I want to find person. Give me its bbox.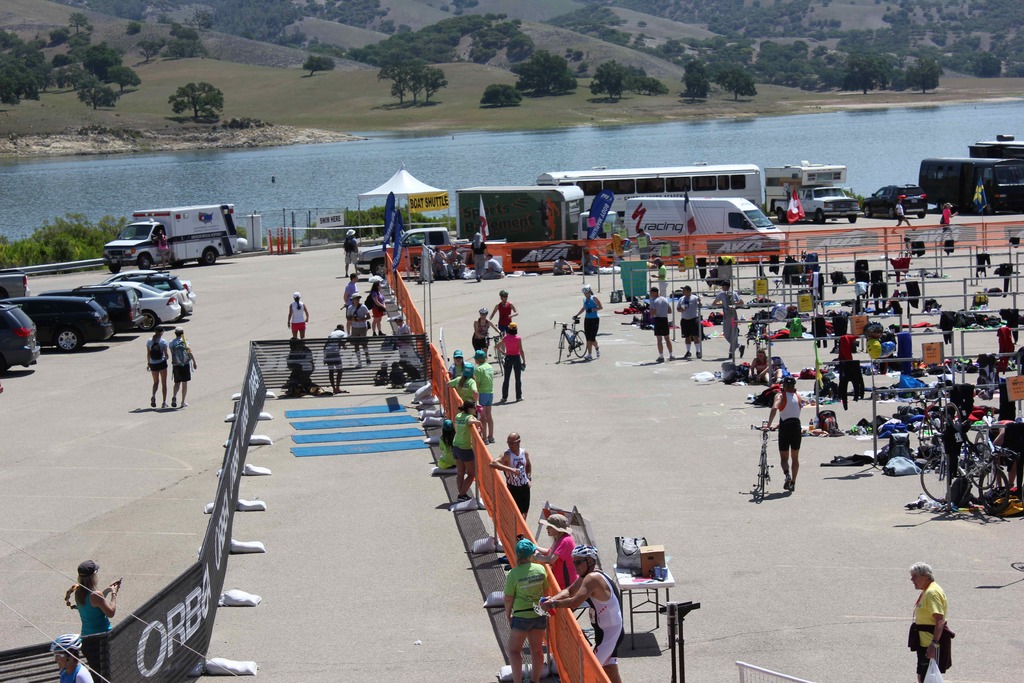
<box>486,431,532,522</box>.
